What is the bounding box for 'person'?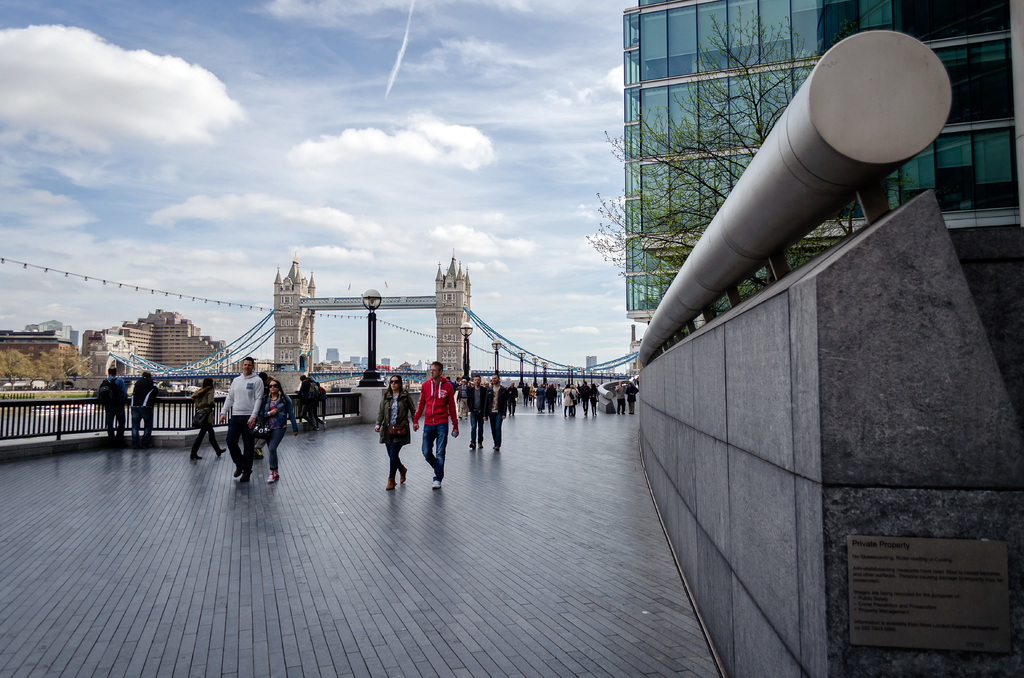
[left=299, top=380, right=325, bottom=434].
